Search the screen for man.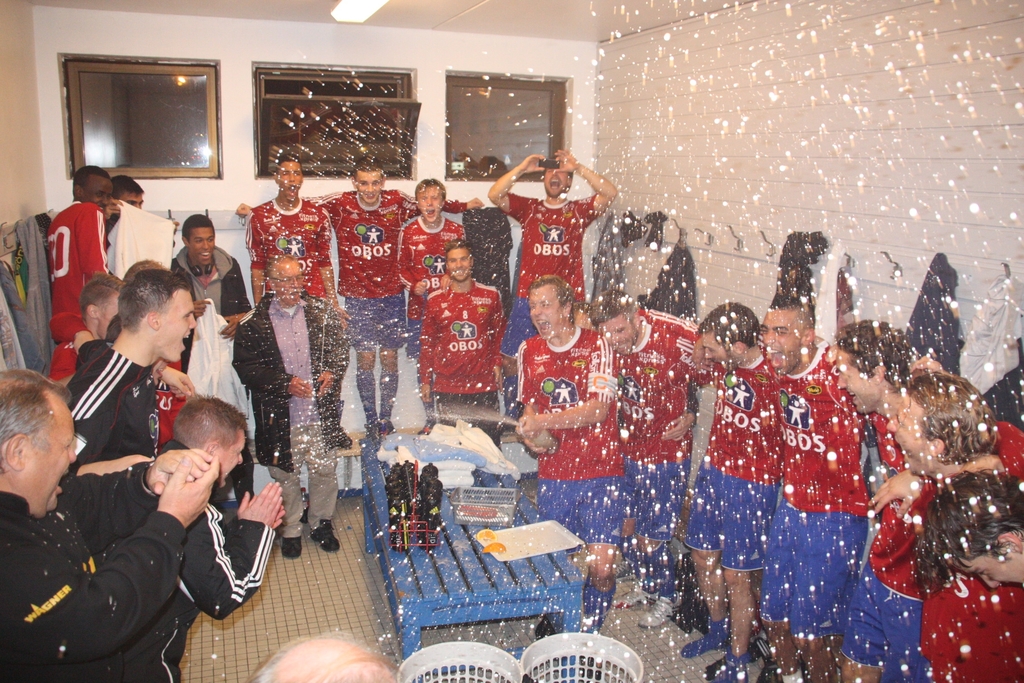
Found at box=[244, 149, 346, 327].
